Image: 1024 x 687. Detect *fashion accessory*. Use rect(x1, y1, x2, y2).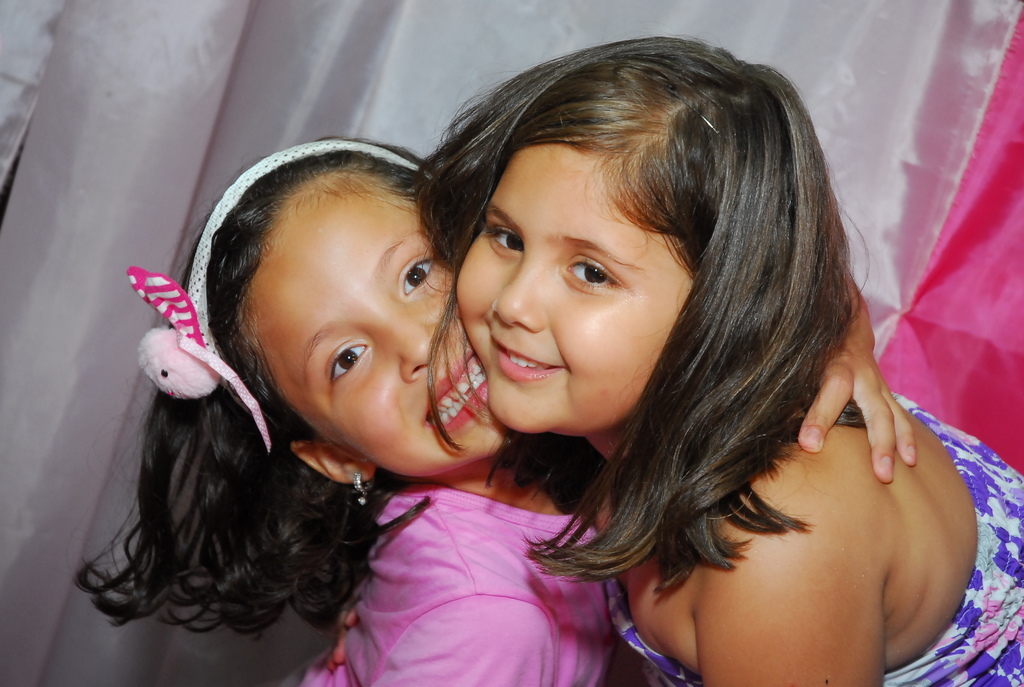
rect(358, 478, 369, 507).
